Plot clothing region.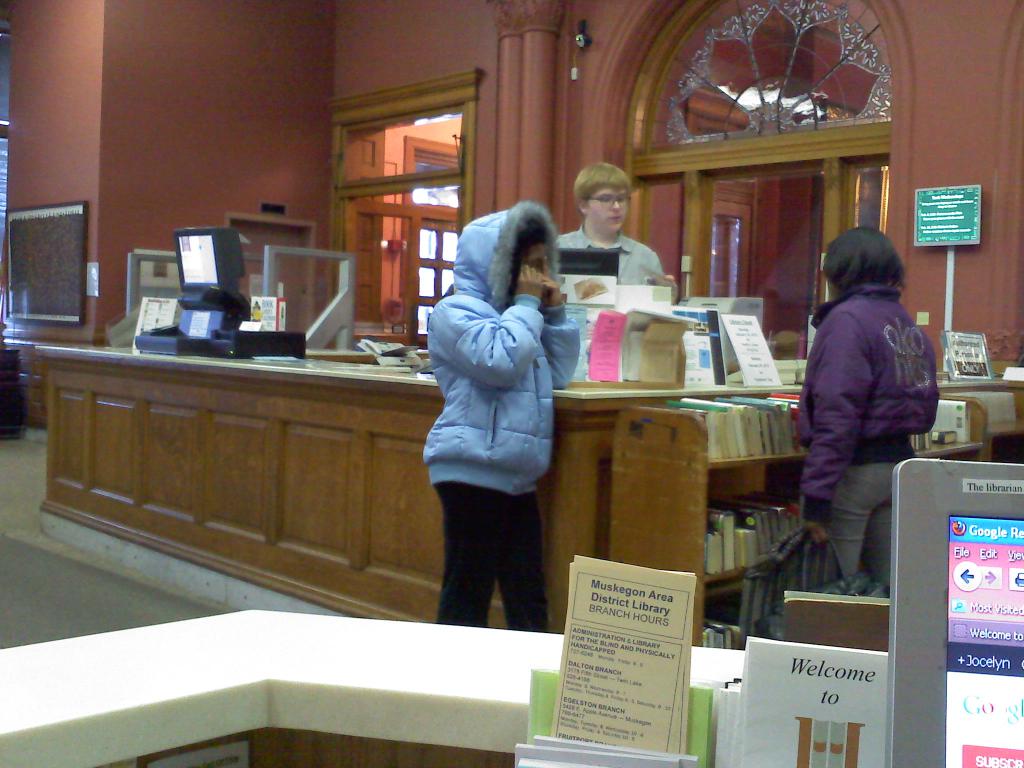
Plotted at [556,217,667,285].
